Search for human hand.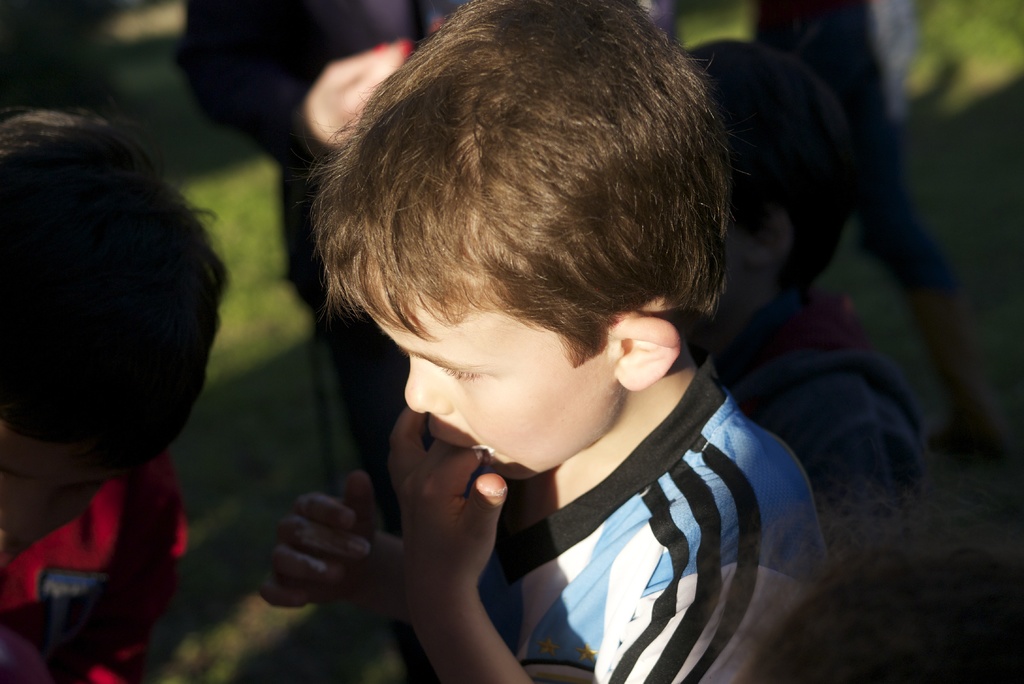
Found at locate(378, 421, 527, 626).
